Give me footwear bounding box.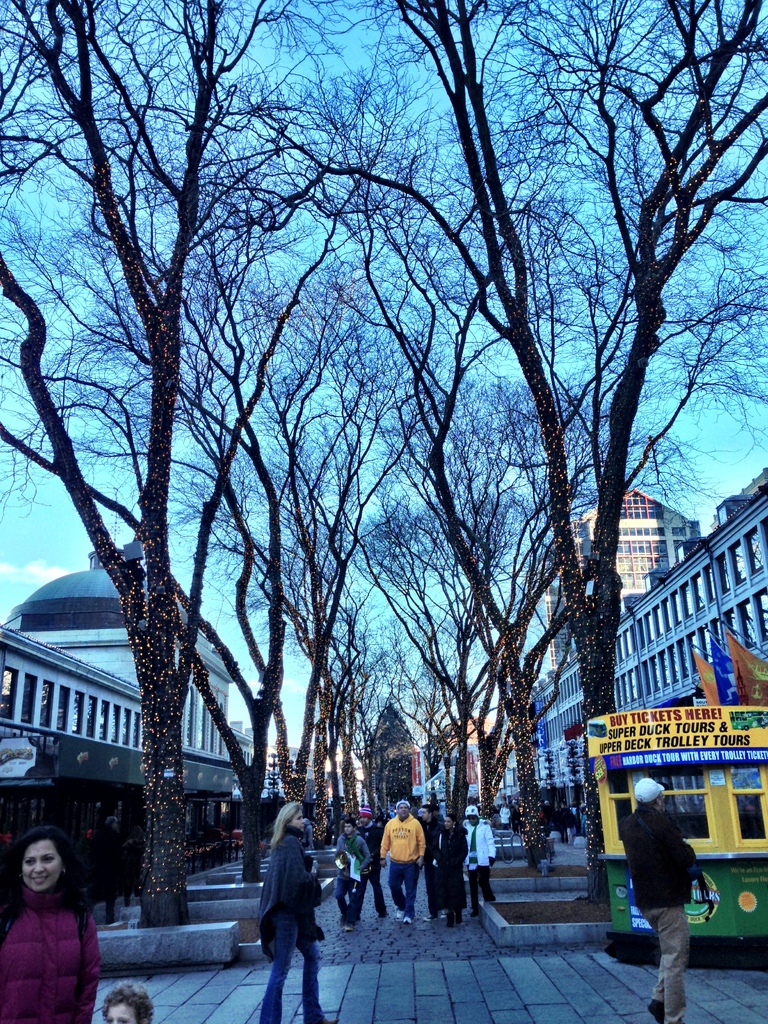
[401,916,415,927].
